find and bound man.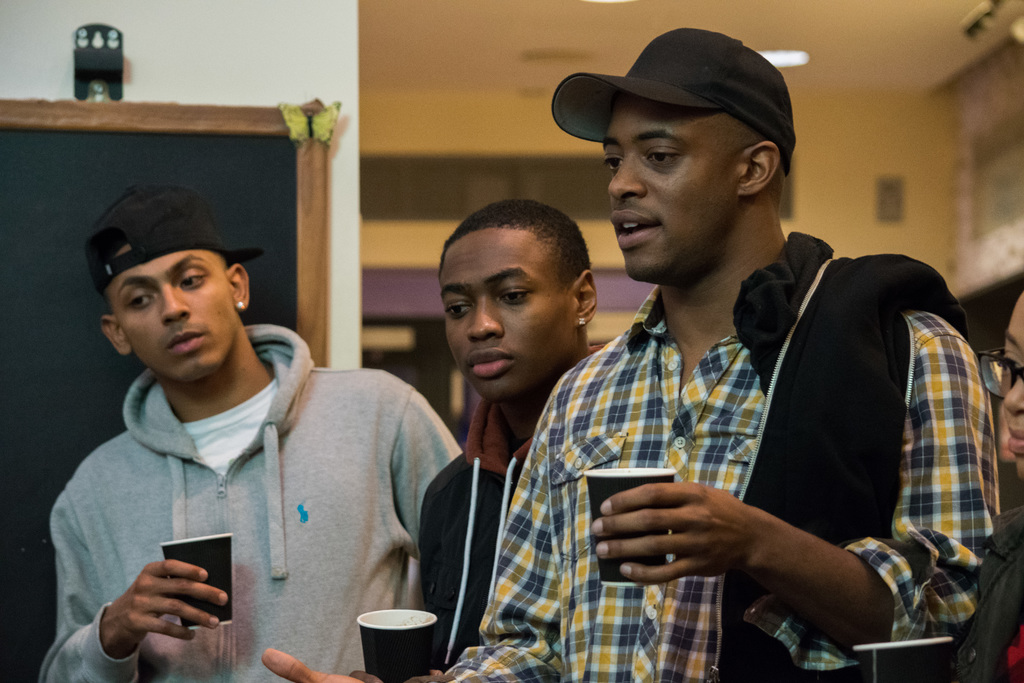
Bound: 495:49:980:666.
